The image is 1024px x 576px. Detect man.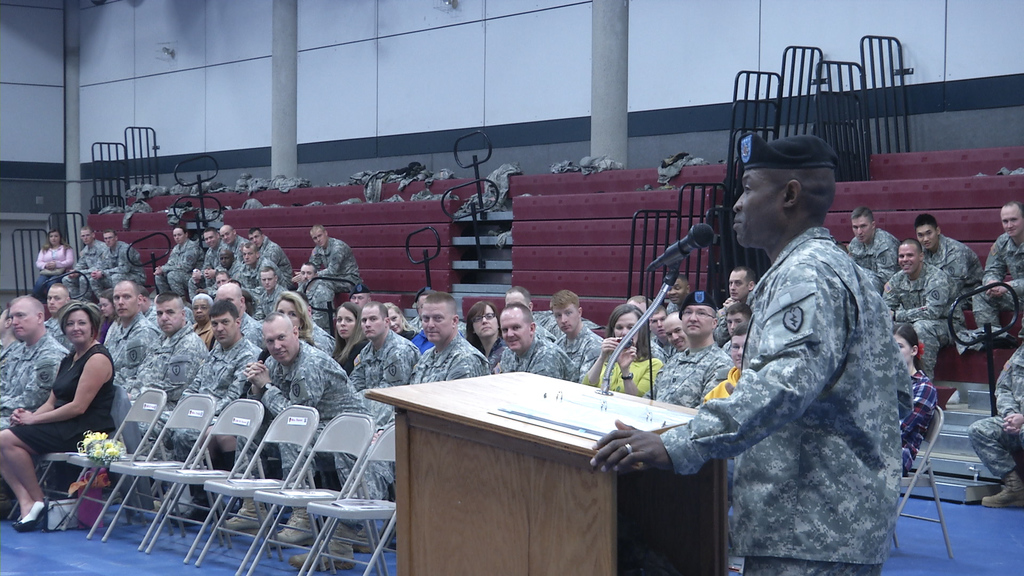
Detection: BBox(405, 303, 484, 399).
